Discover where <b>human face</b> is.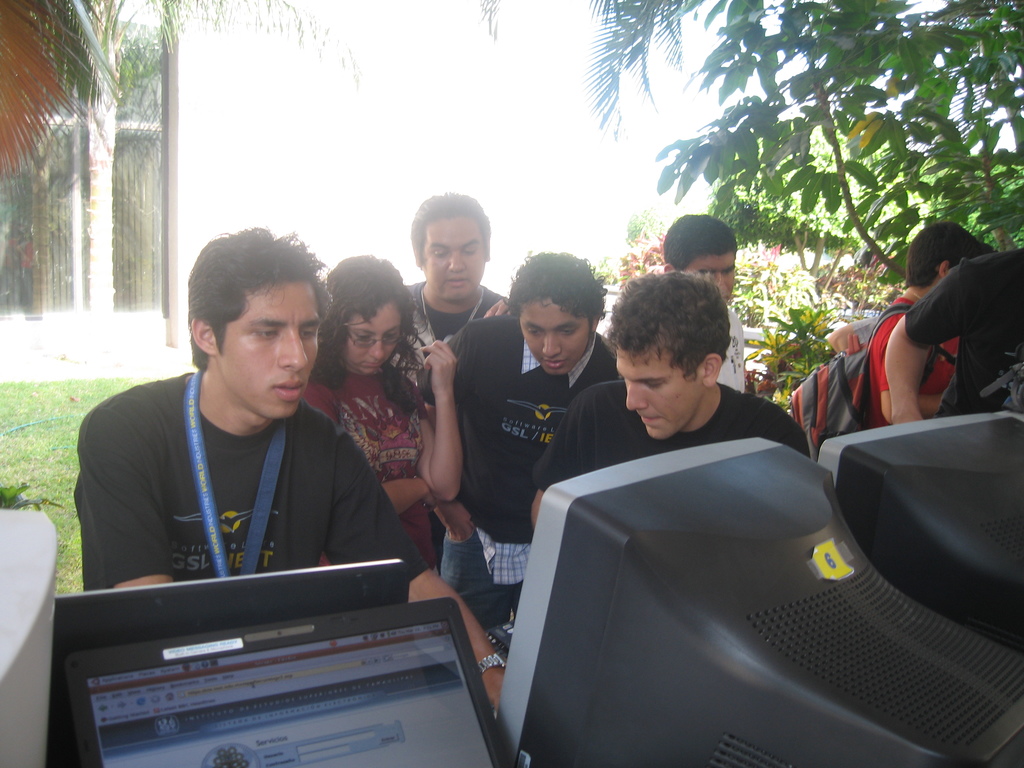
Discovered at bbox(524, 300, 595, 375).
